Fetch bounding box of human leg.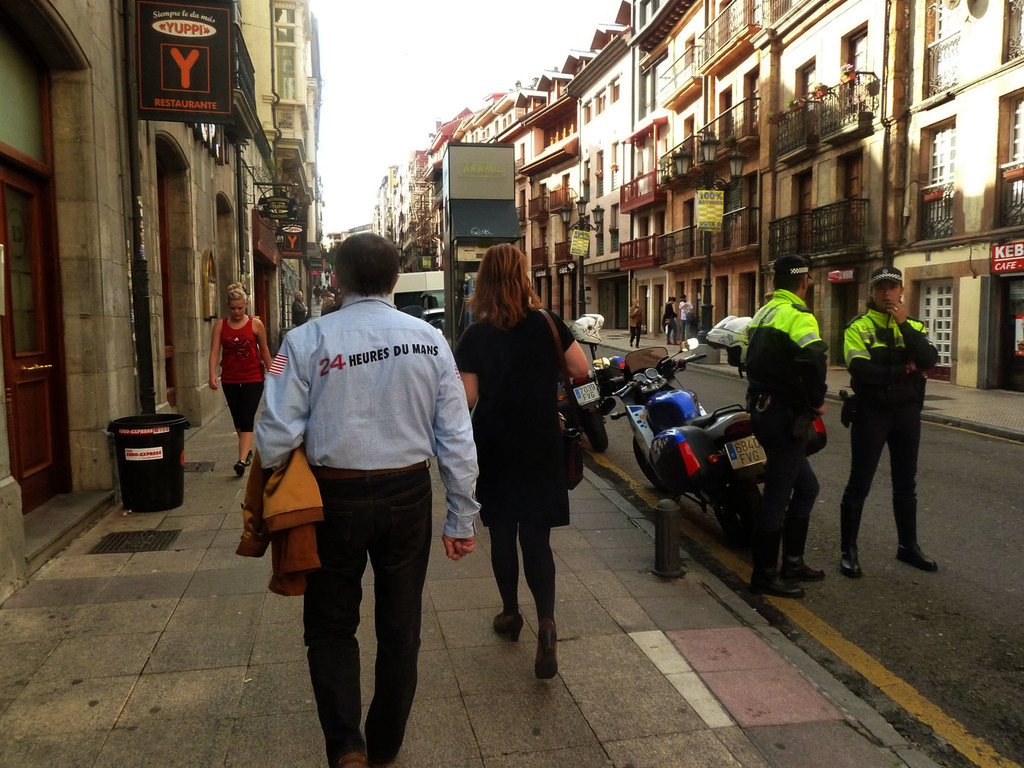
Bbox: left=838, top=414, right=887, bottom=578.
